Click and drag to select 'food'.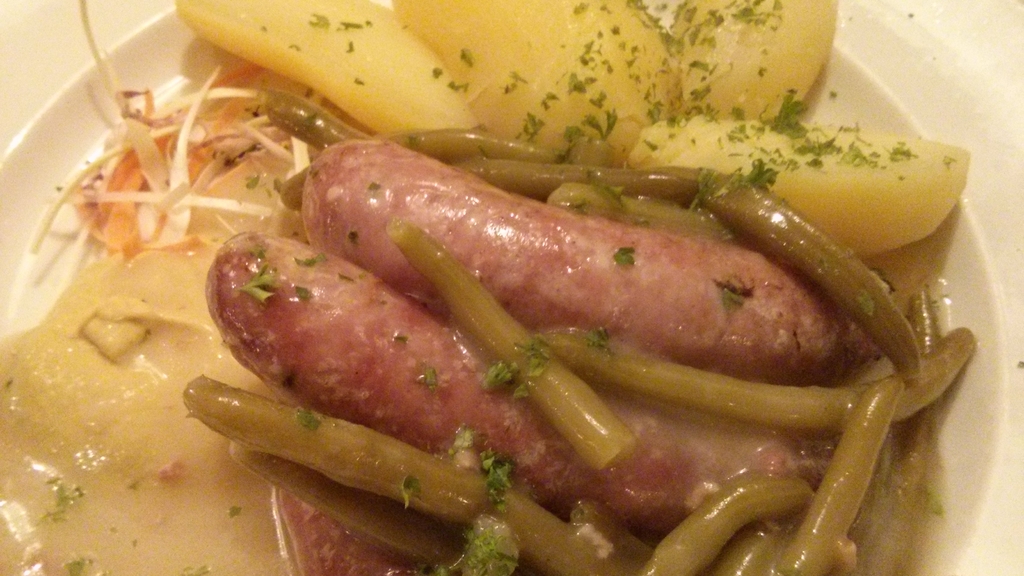
Selection: rect(0, 0, 977, 575).
